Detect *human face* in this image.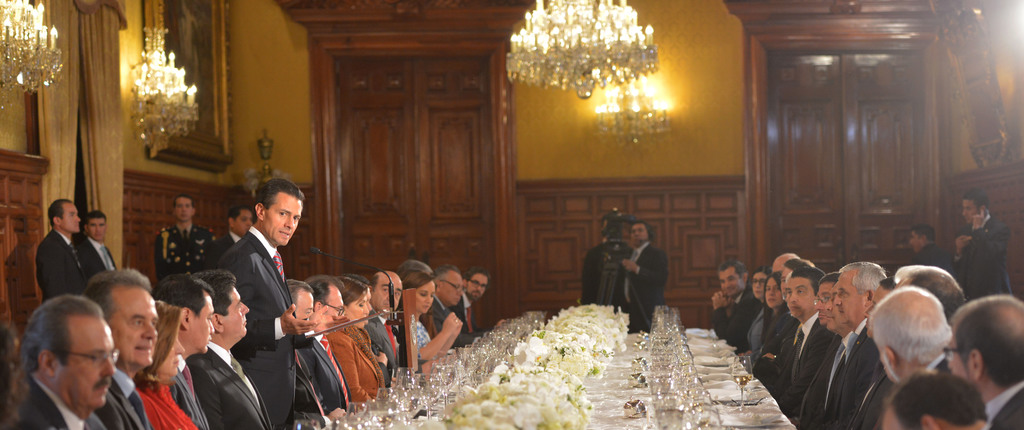
Detection: Rect(88, 216, 106, 238).
